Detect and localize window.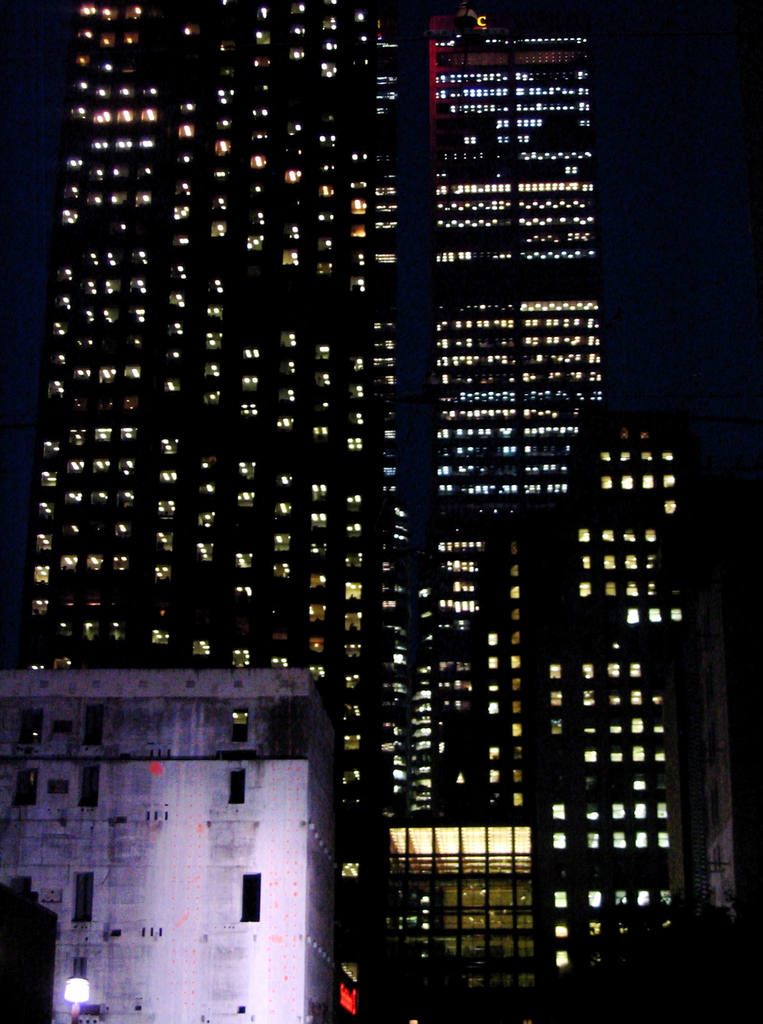
Localized at <region>211, 758, 253, 811</region>.
